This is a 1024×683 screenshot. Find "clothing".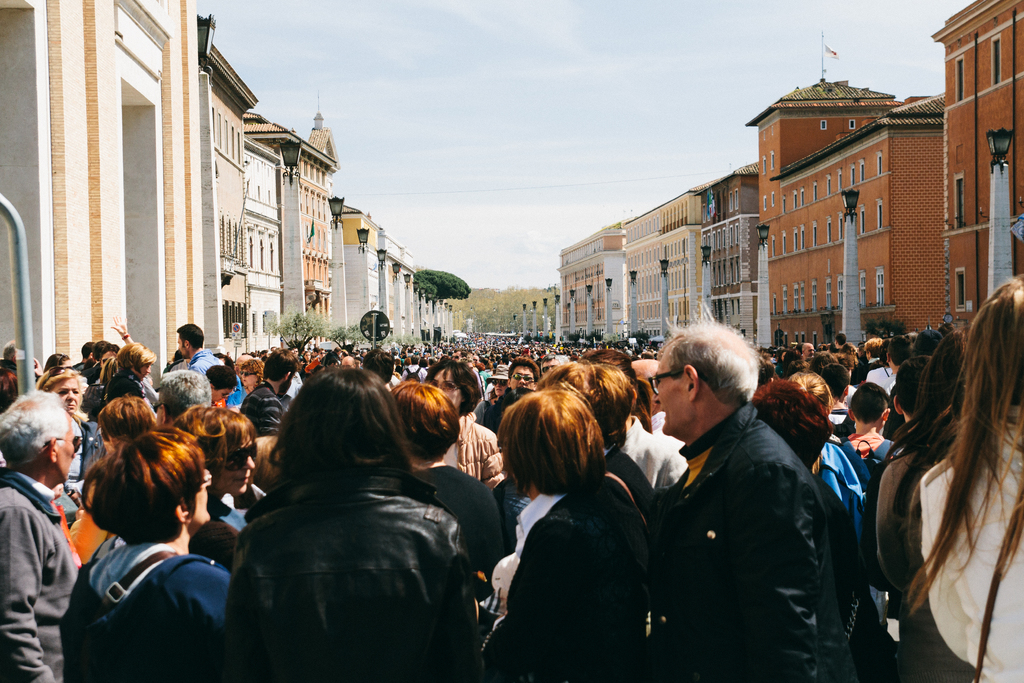
Bounding box: <bbox>60, 419, 108, 506</bbox>.
